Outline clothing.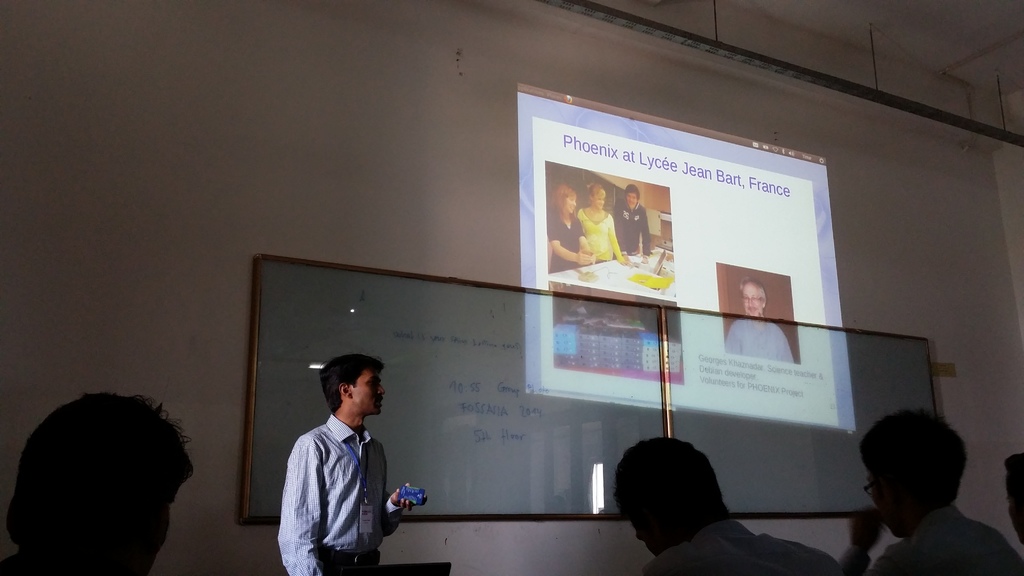
Outline: 548,216,583,275.
